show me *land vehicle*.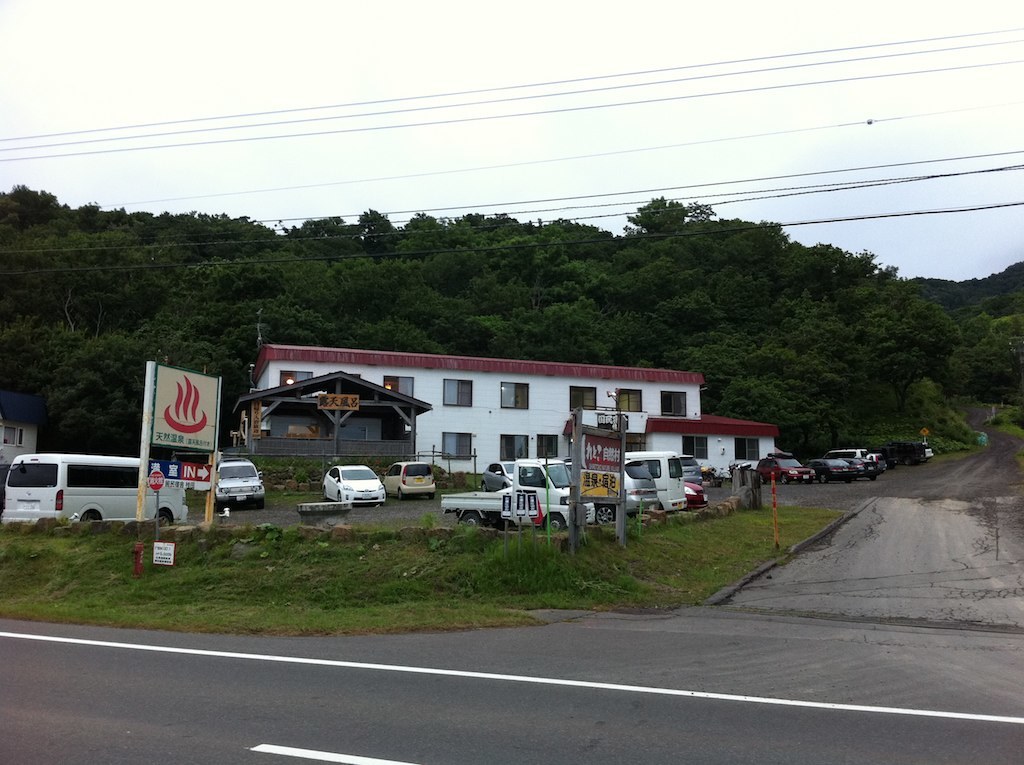
*land vehicle* is here: <bbox>683, 455, 700, 479</bbox>.
